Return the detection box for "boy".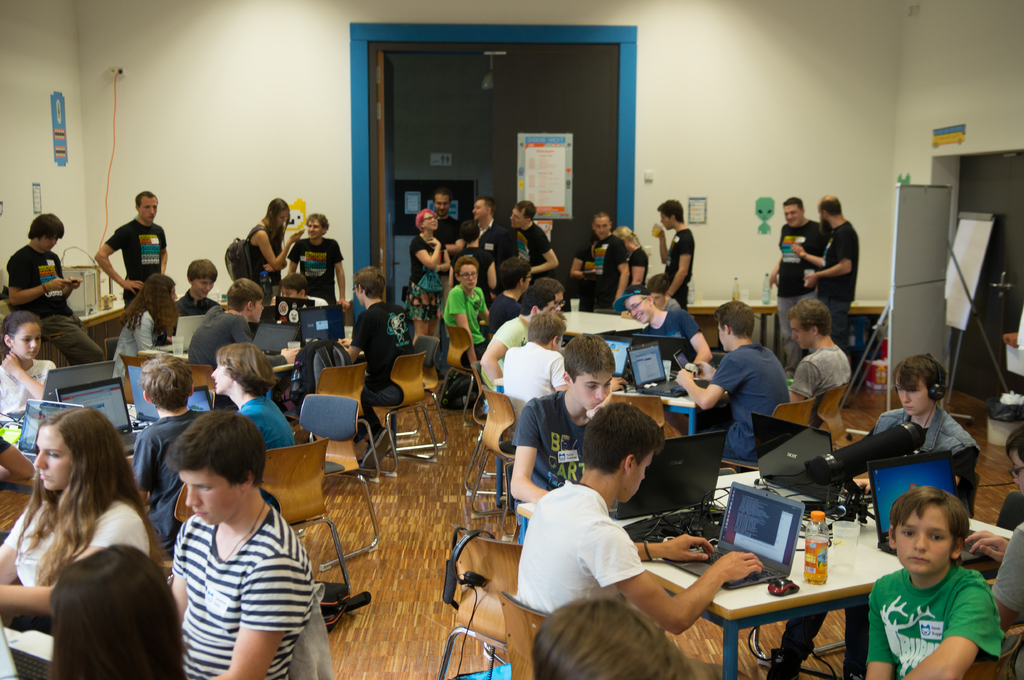
region(502, 309, 569, 410).
